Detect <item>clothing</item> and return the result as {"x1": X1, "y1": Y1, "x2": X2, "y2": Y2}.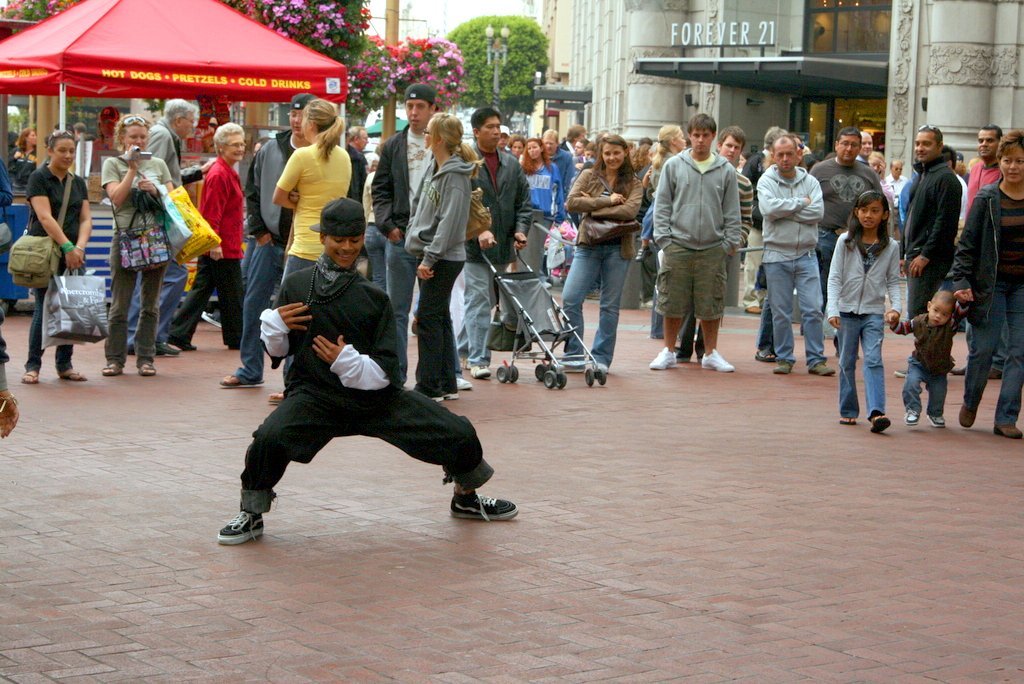
{"x1": 21, "y1": 158, "x2": 90, "y2": 374}.
